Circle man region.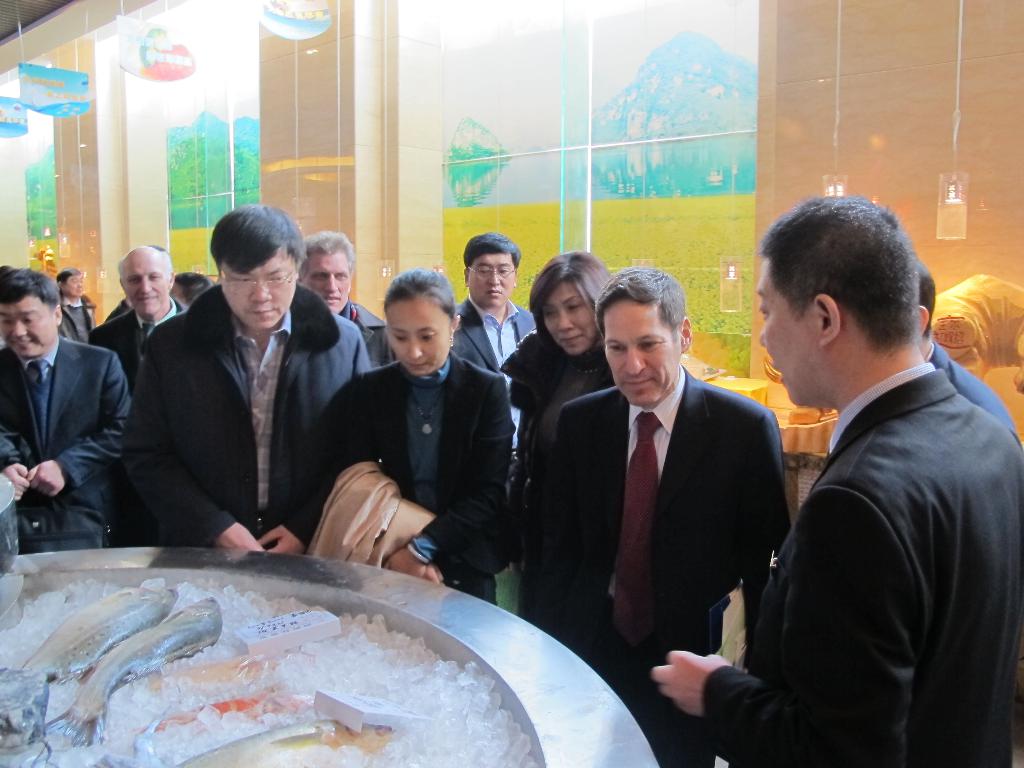
Region: <bbox>515, 276, 809, 767</bbox>.
